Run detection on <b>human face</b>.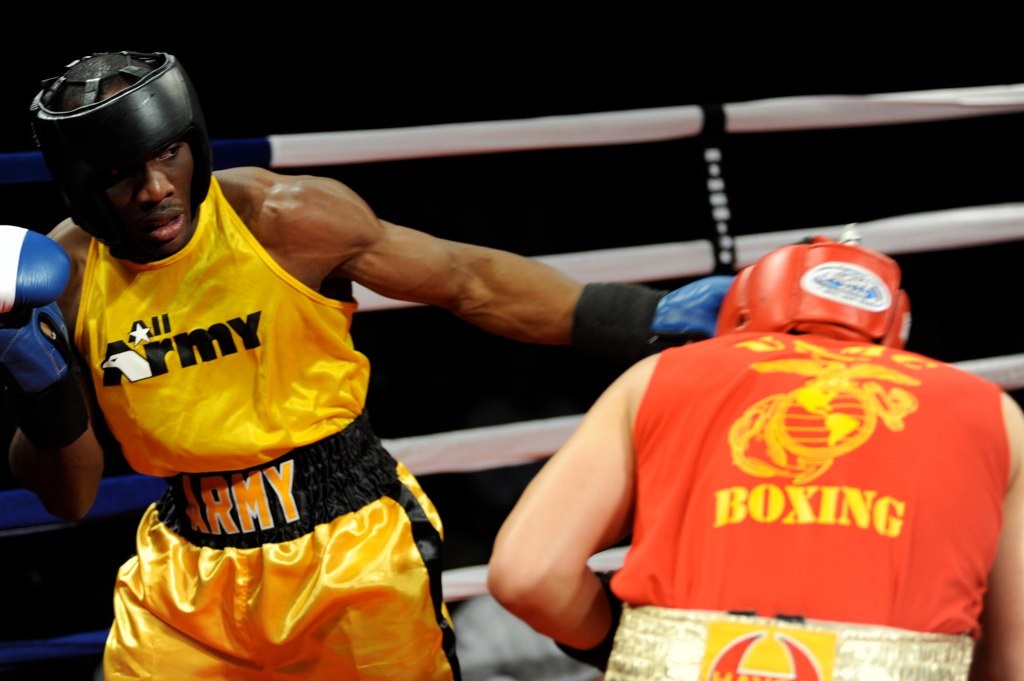
Result: [x1=69, y1=126, x2=218, y2=254].
